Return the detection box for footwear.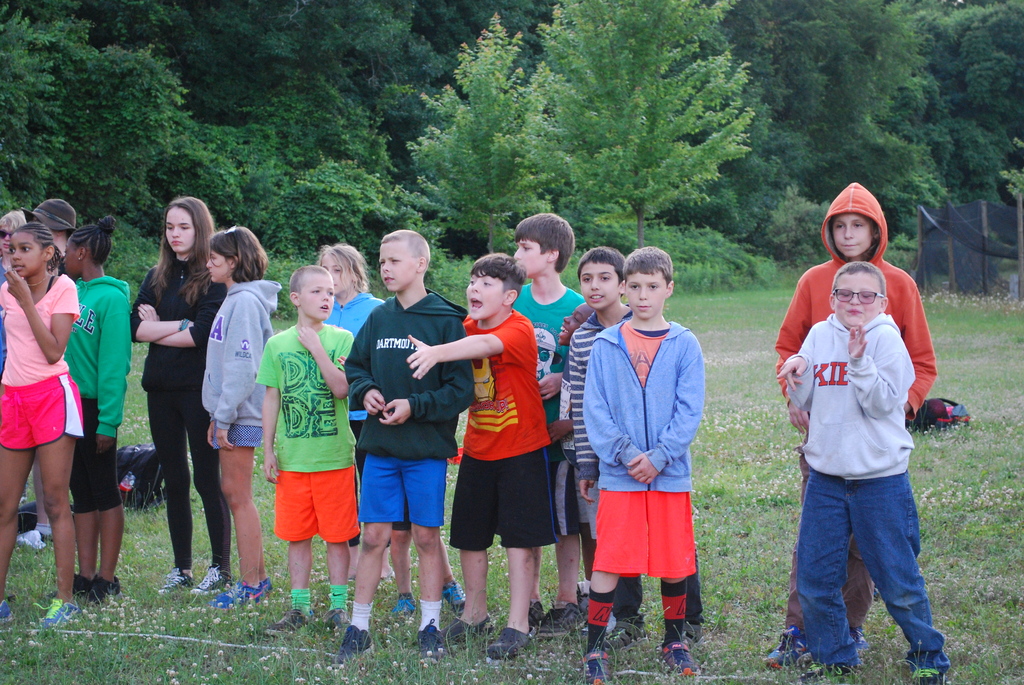
(908, 651, 951, 684).
